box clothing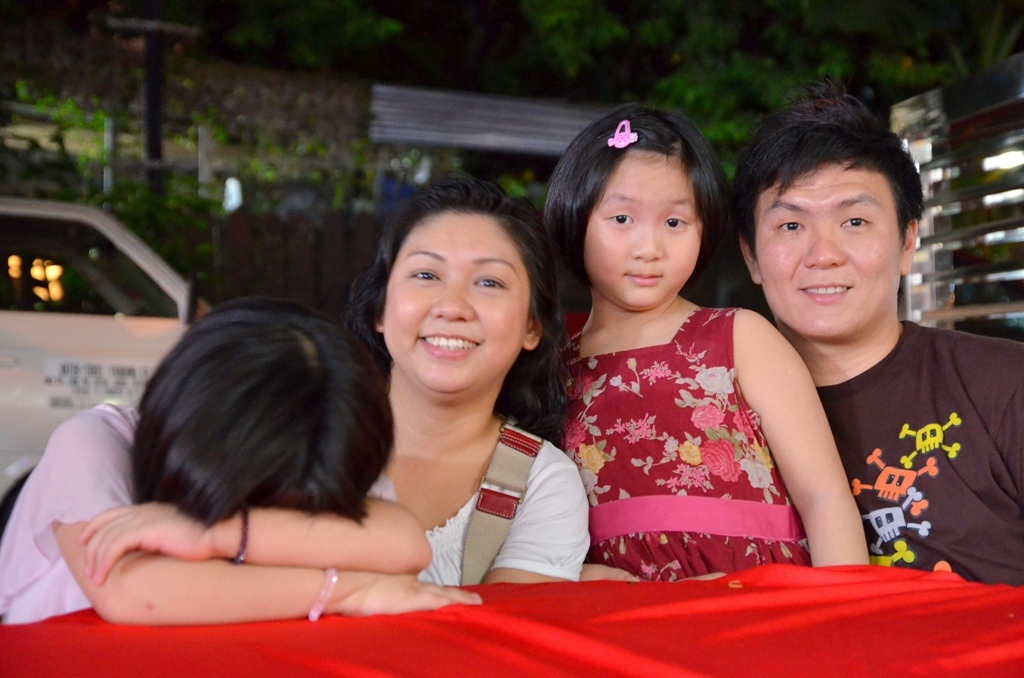
[824, 328, 1023, 588]
